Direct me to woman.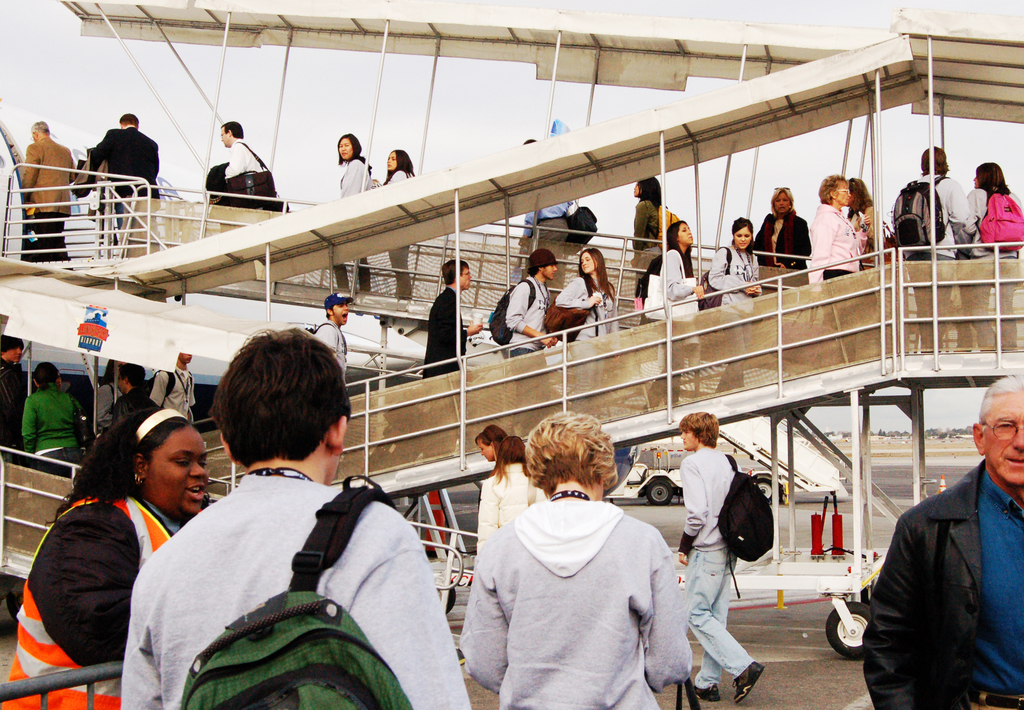
Direction: 470, 423, 504, 461.
